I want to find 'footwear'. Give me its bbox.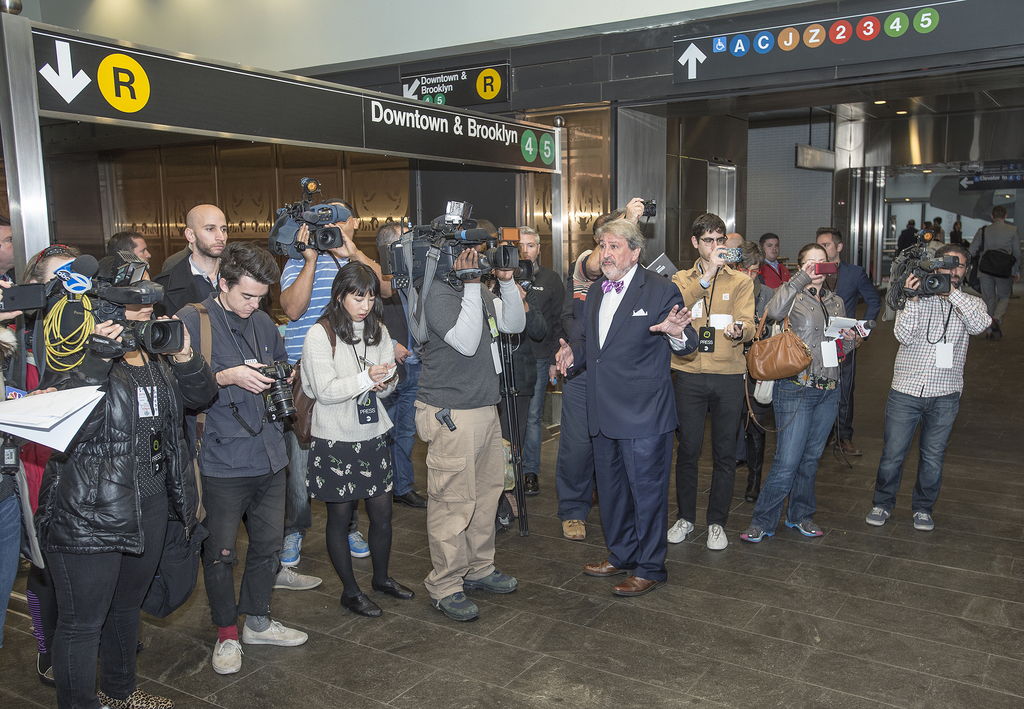
region(911, 514, 931, 528).
